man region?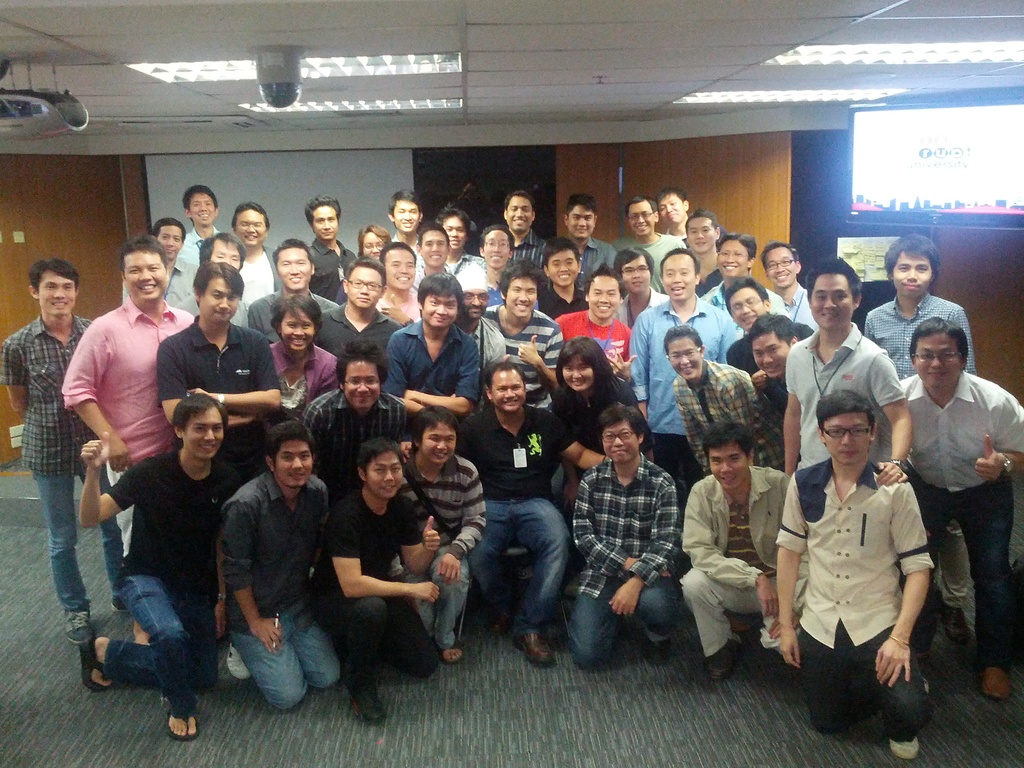
[386, 188, 423, 243]
